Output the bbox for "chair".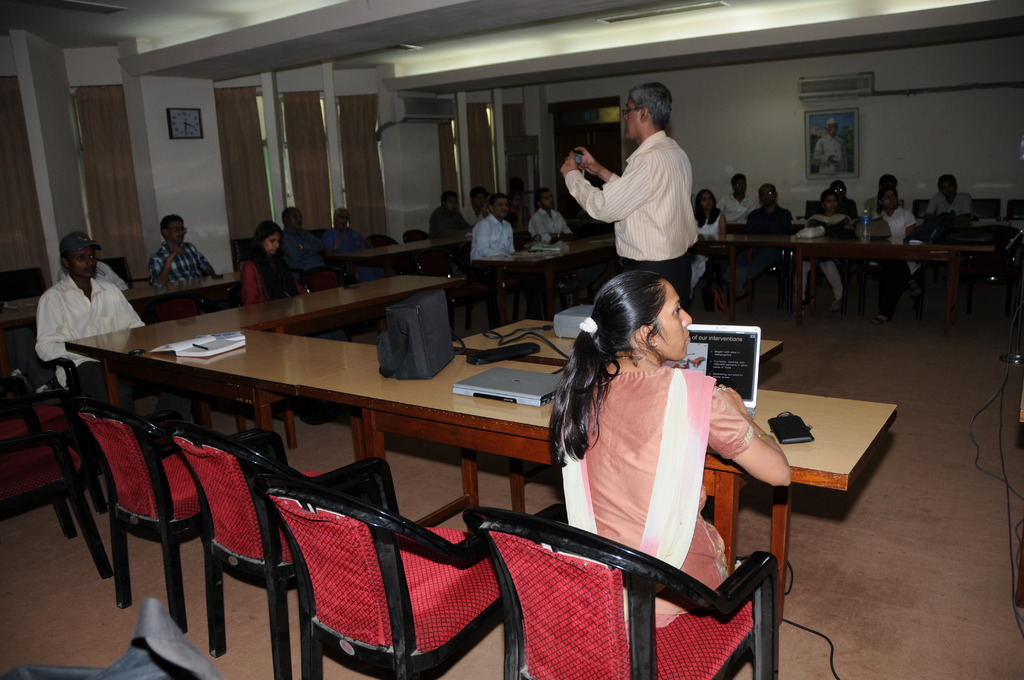
region(405, 229, 445, 273).
